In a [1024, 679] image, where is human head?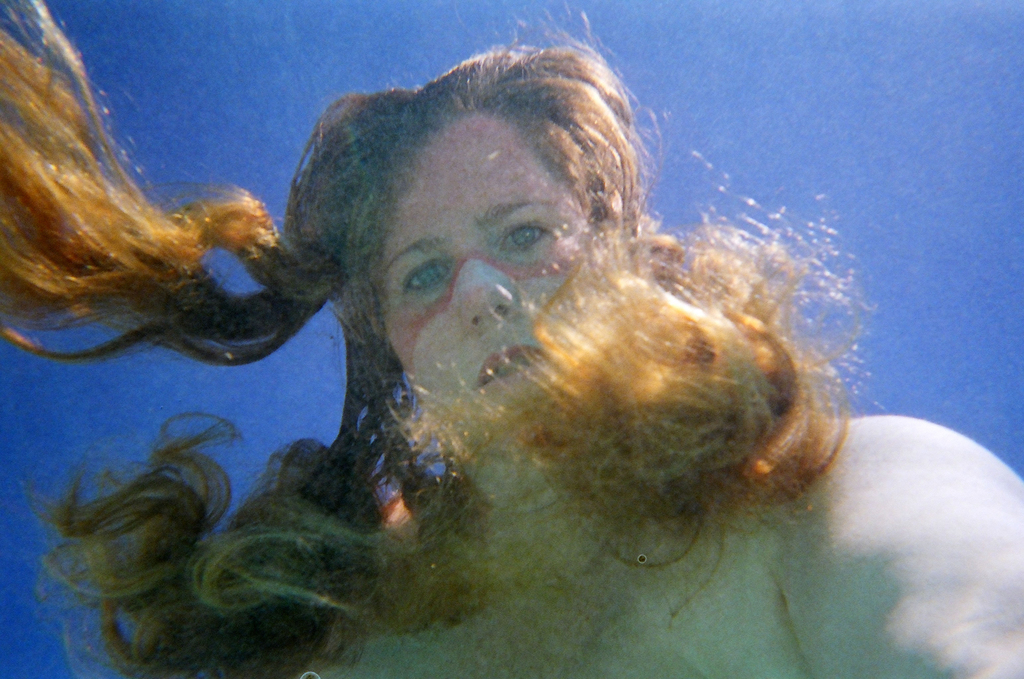
(left=290, top=55, right=654, bottom=475).
